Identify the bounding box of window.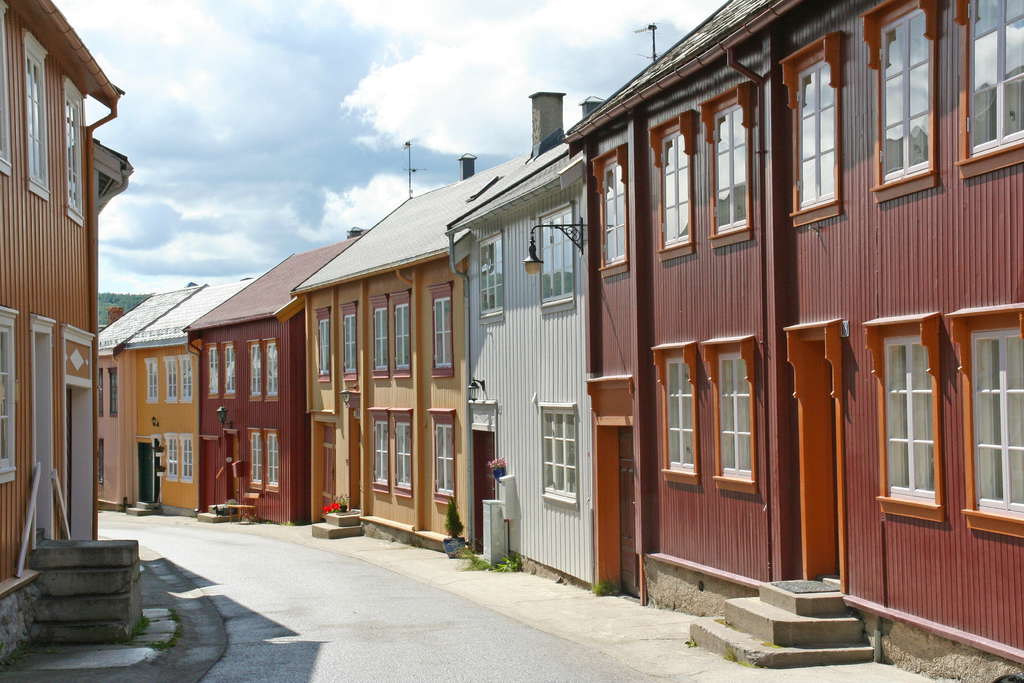
<bbox>952, 0, 1023, 174</bbox>.
